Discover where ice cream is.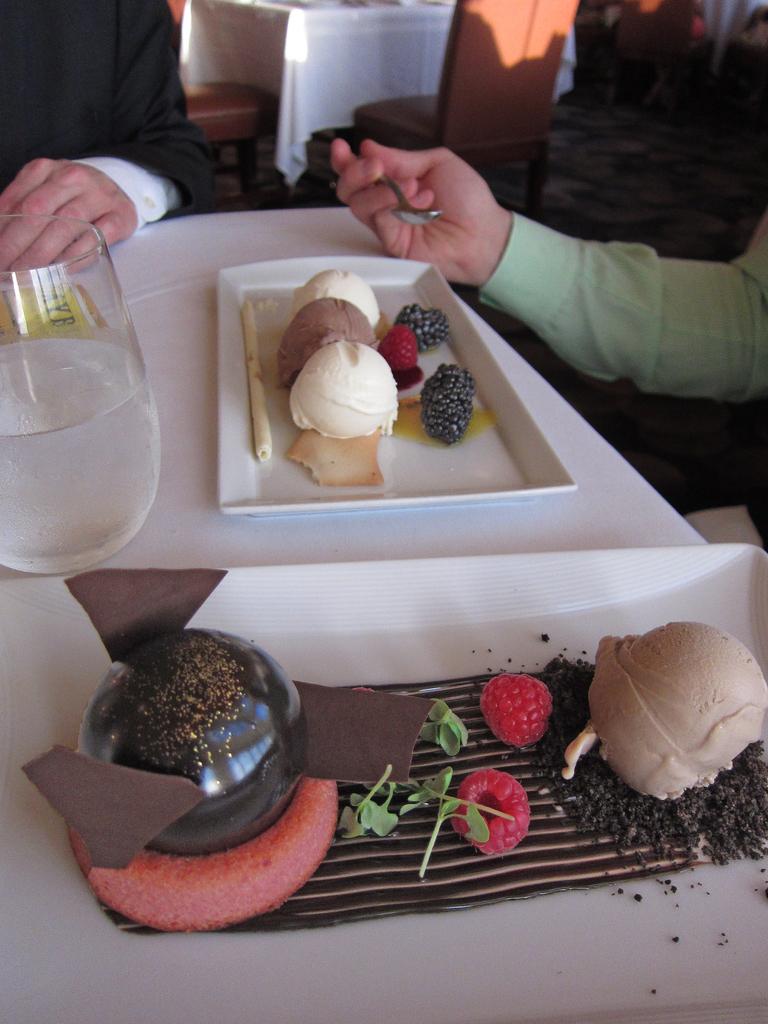
Discovered at select_region(296, 350, 401, 433).
